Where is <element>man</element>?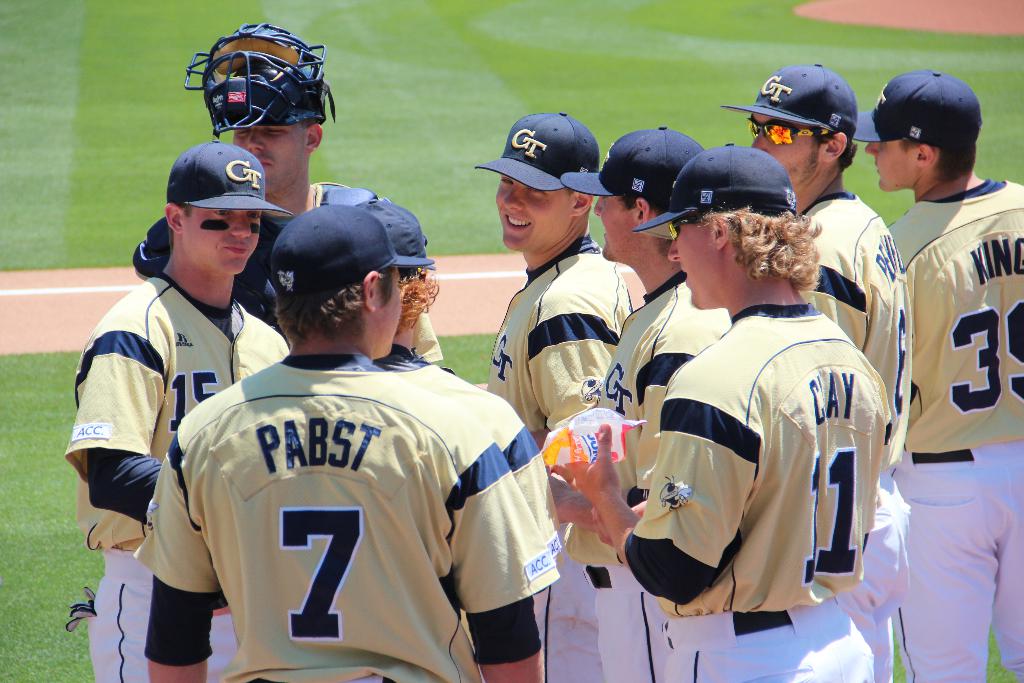
bbox=(319, 202, 572, 682).
